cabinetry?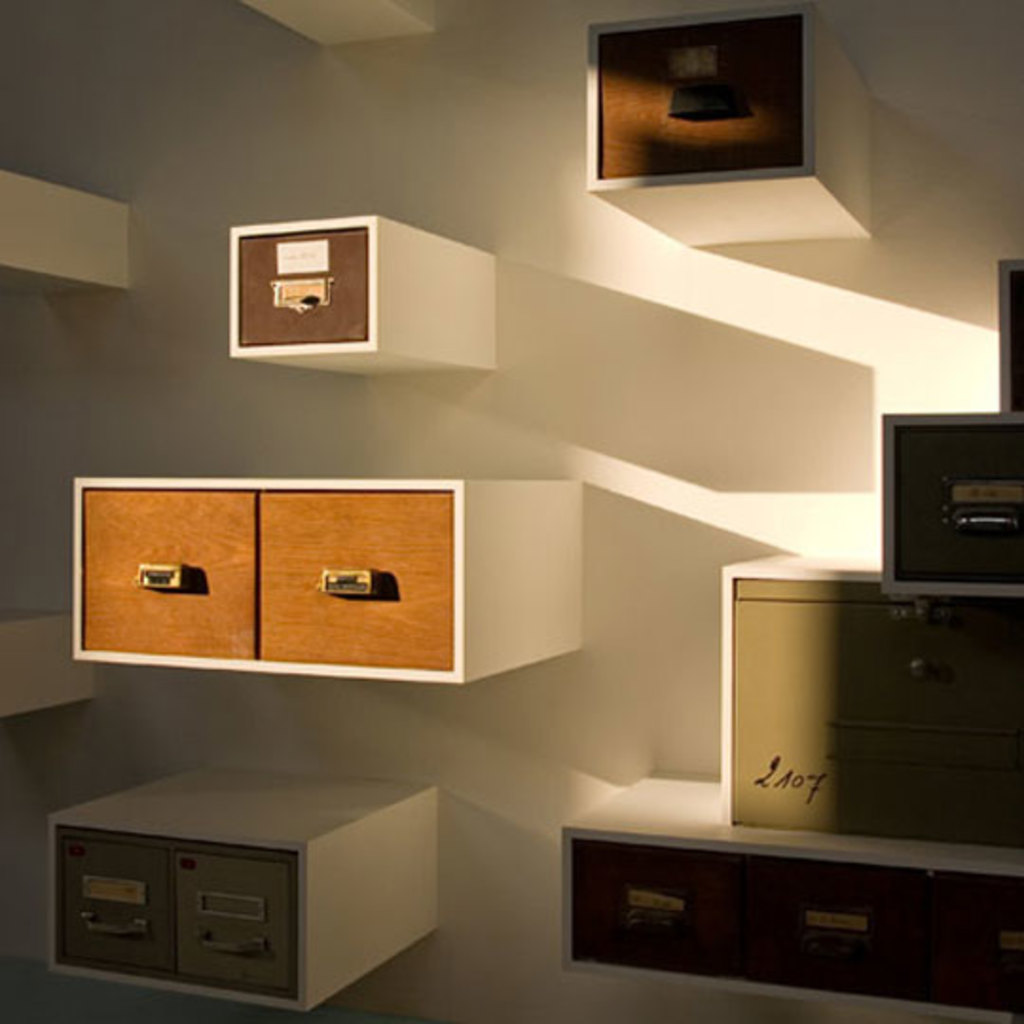
x1=46 y1=747 x2=489 y2=1001
